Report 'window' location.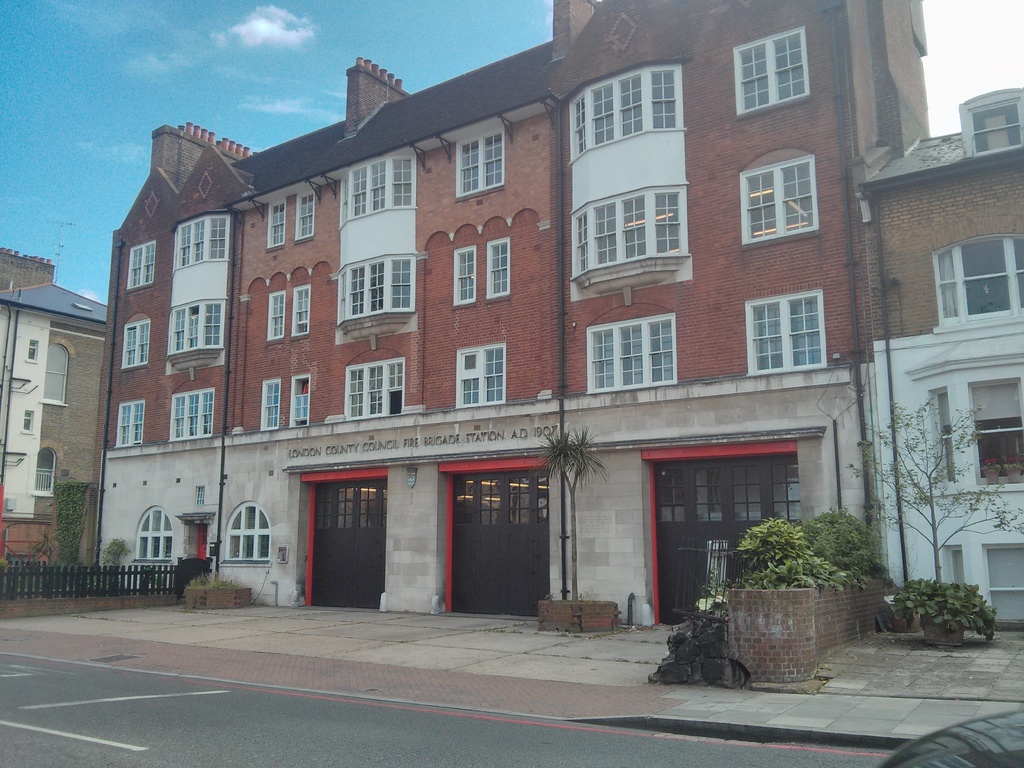
Report: x1=34, y1=447, x2=56, y2=497.
